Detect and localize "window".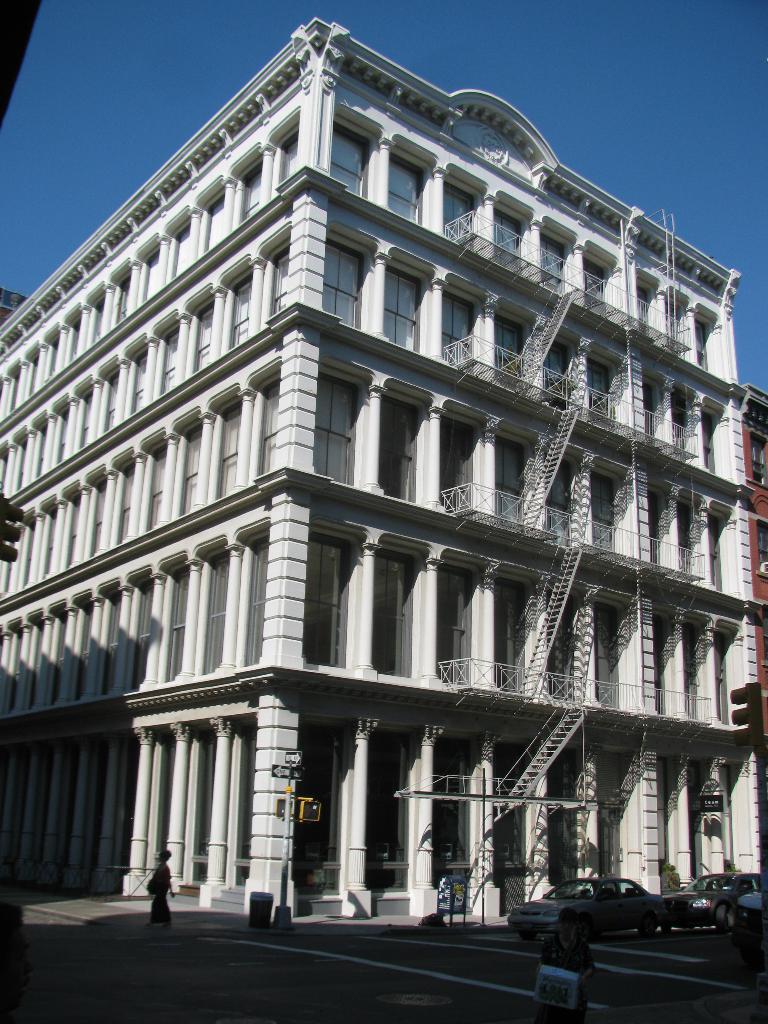
Localized at (707,517,724,586).
